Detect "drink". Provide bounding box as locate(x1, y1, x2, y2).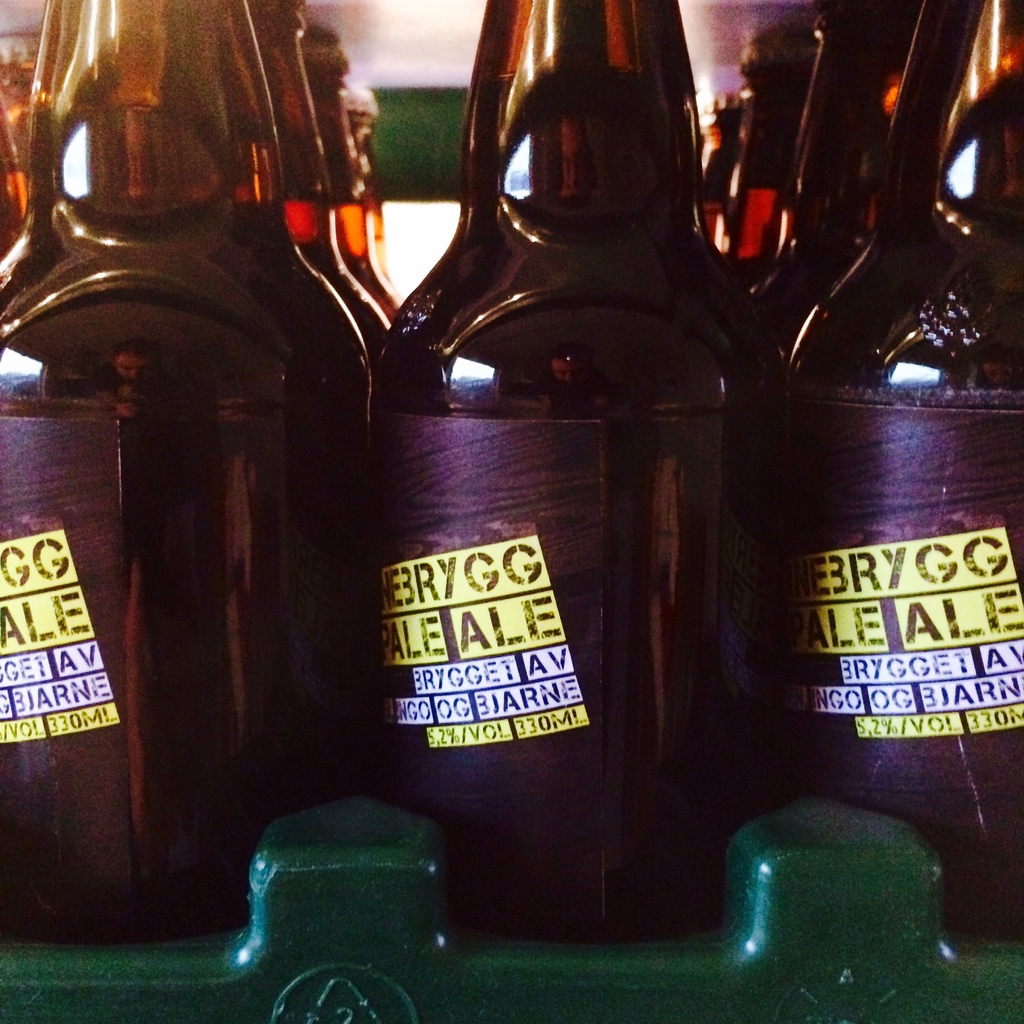
locate(335, 26, 723, 924).
